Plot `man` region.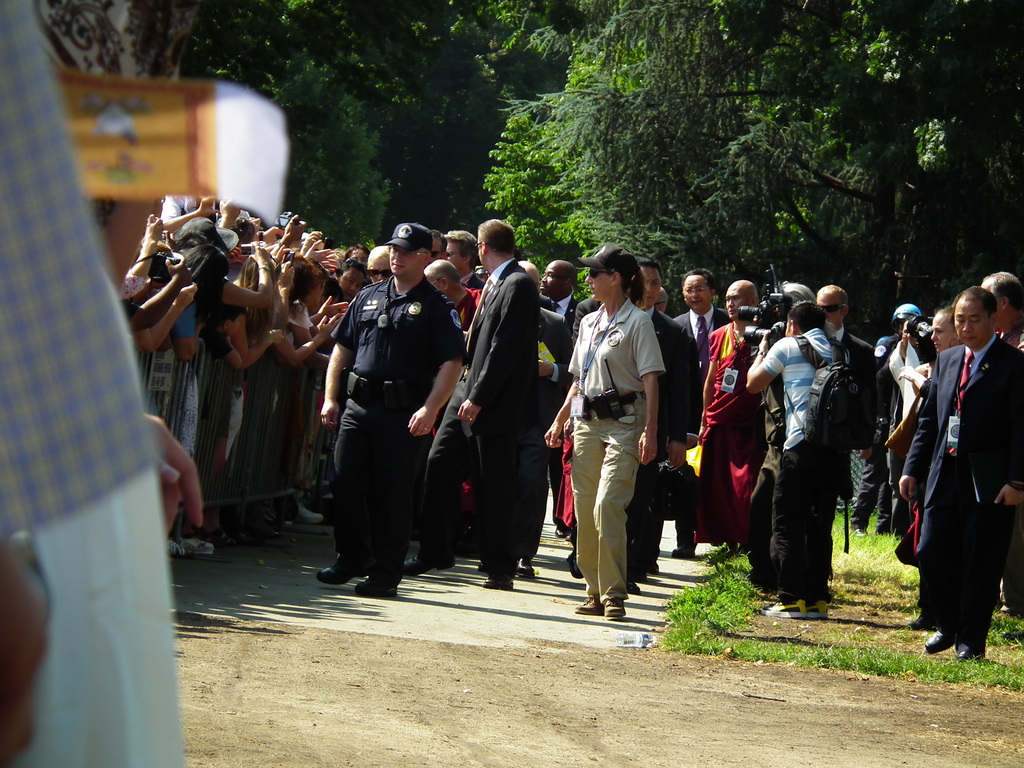
Plotted at 448 225 500 294.
